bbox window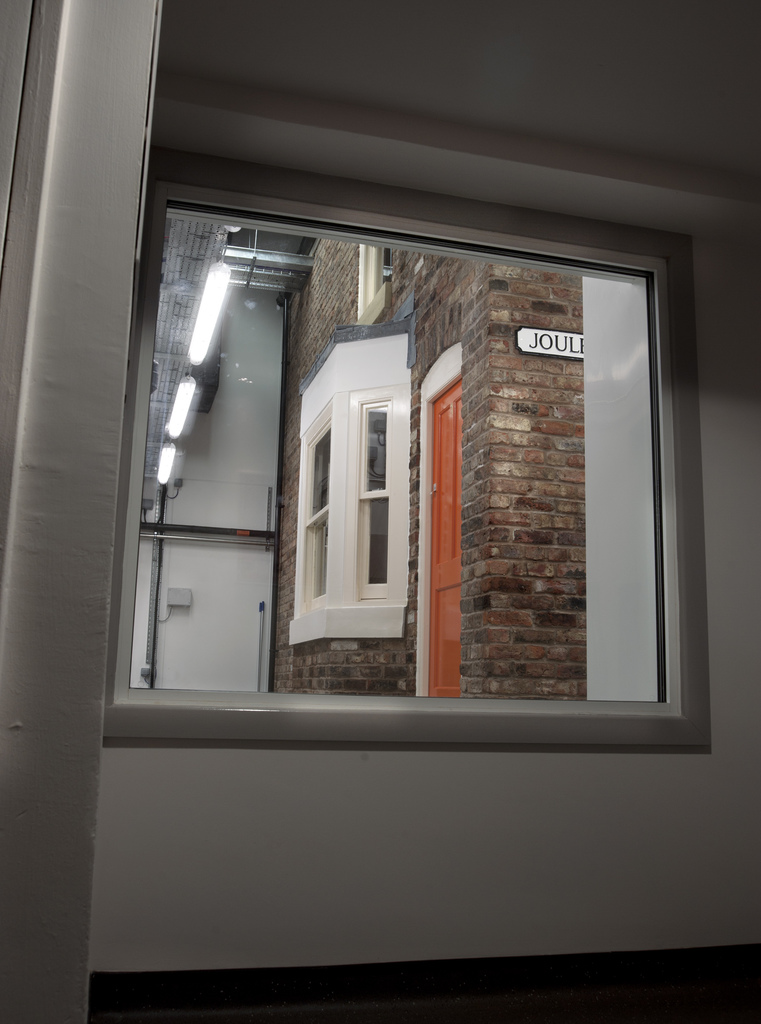
rect(102, 190, 696, 732)
